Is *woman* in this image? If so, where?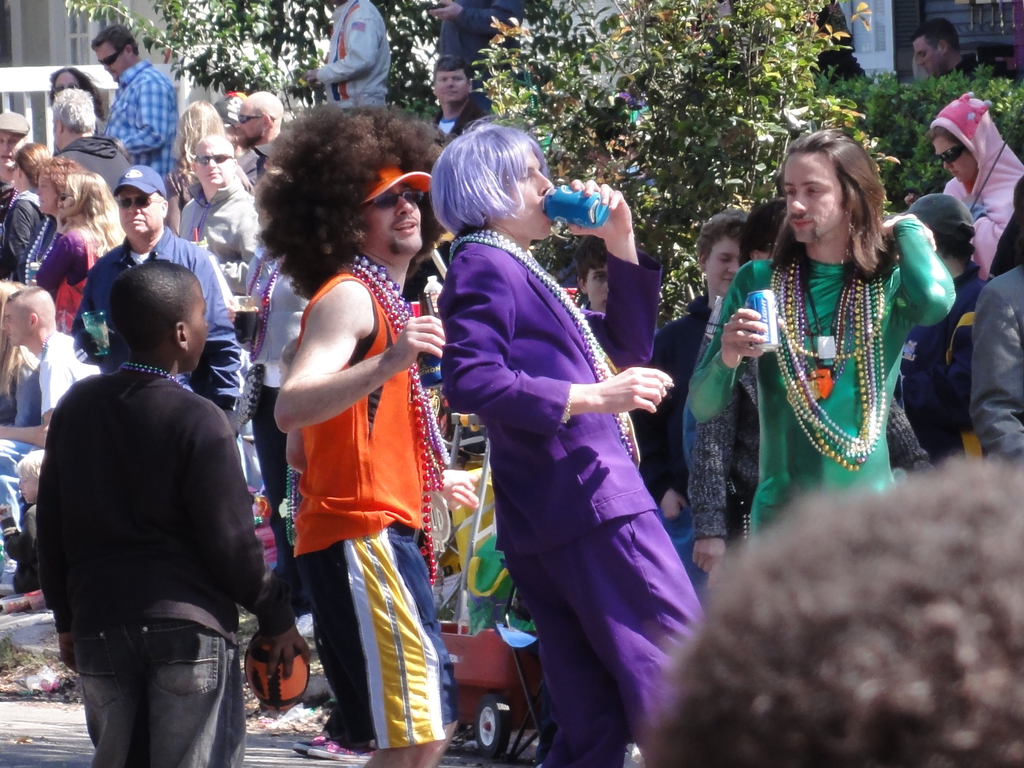
Yes, at Rect(33, 176, 125, 333).
